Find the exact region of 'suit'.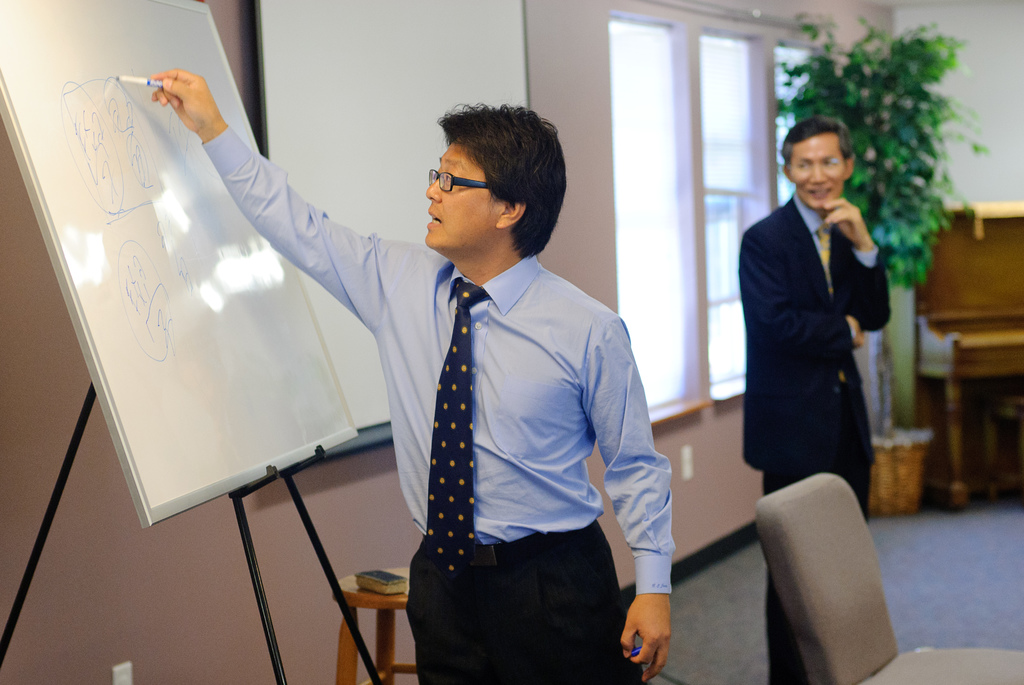
Exact region: [left=736, top=189, right=892, bottom=684].
